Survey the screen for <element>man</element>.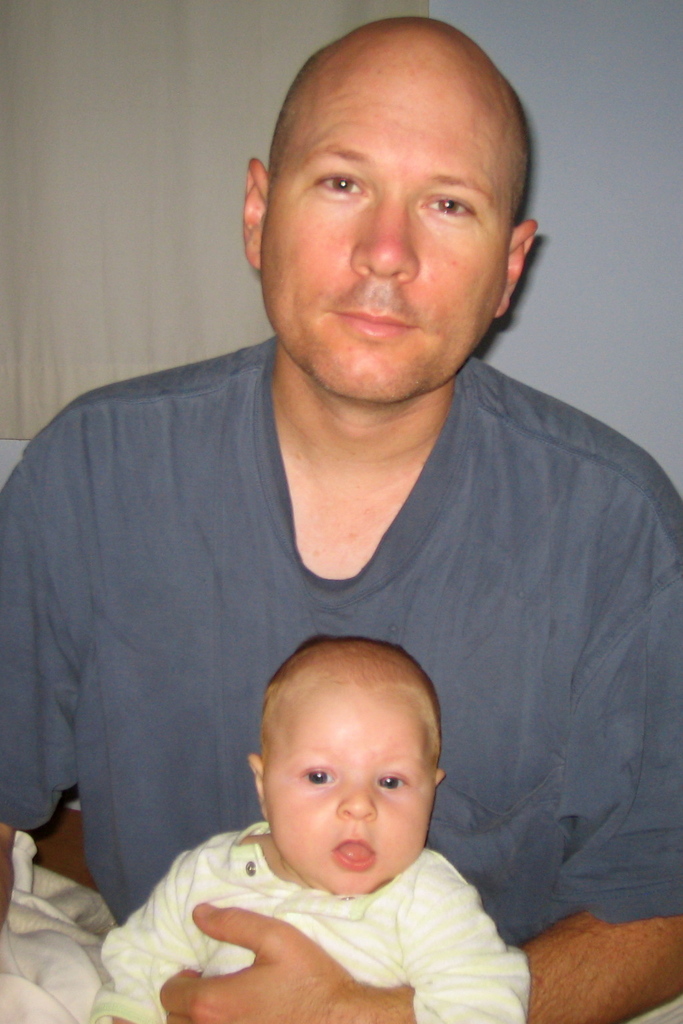
Survey found: x1=22 y1=60 x2=682 y2=1017.
